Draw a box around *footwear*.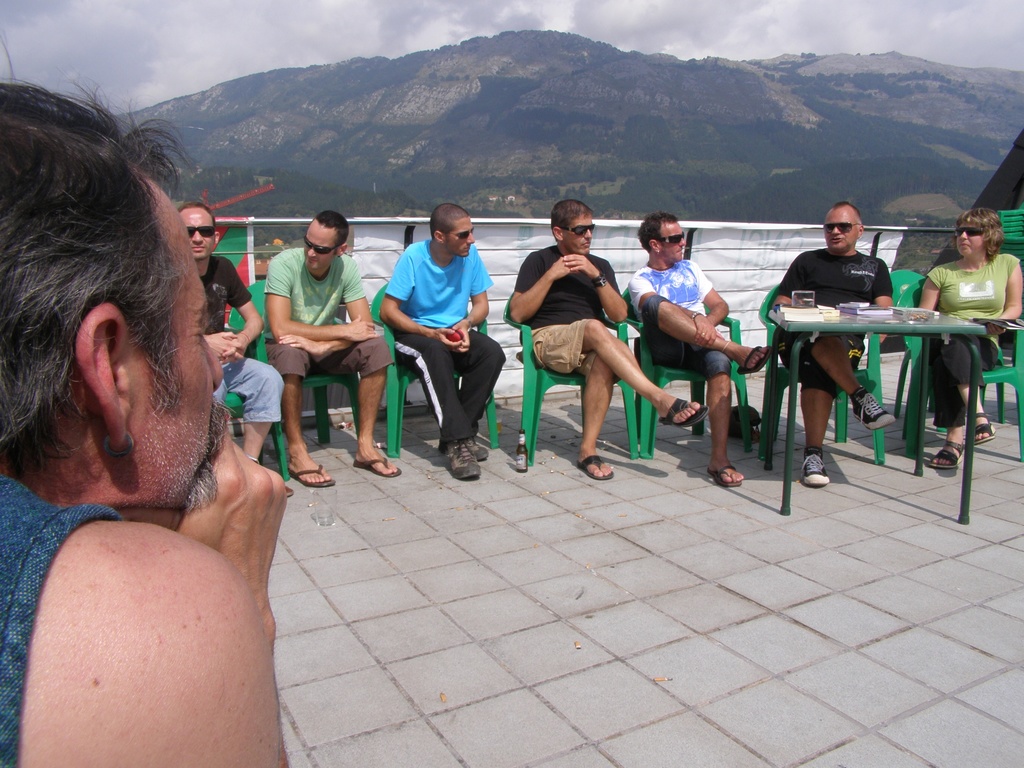
(x1=849, y1=387, x2=894, y2=428).
